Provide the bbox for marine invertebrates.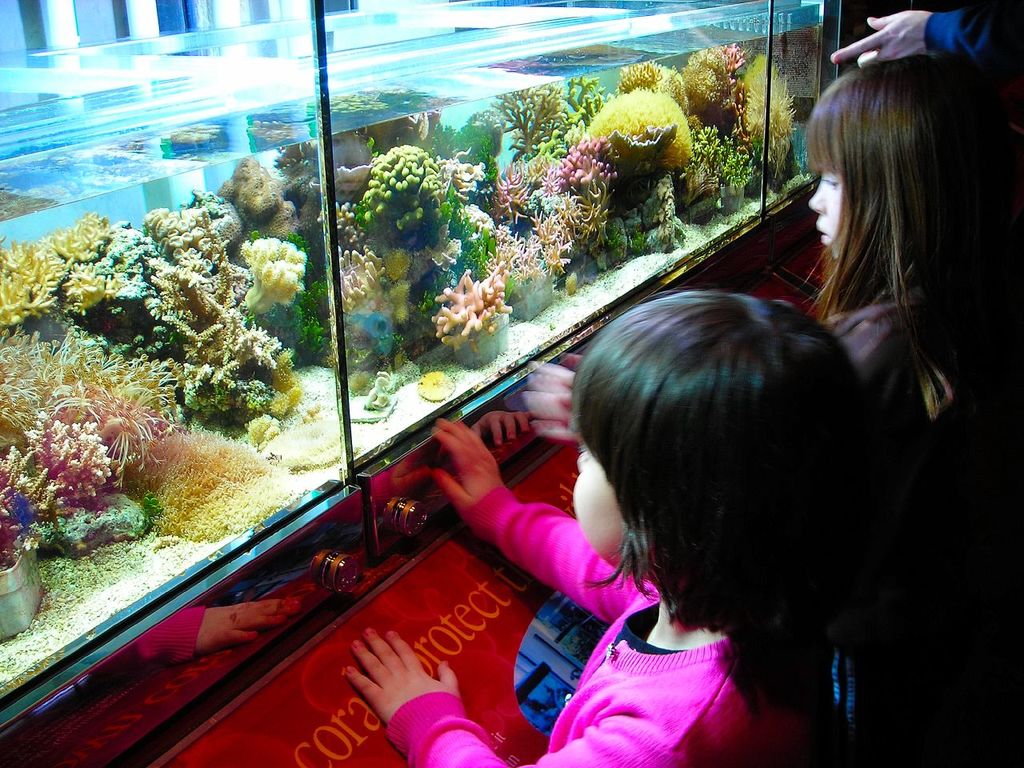
<bbox>174, 314, 312, 419</bbox>.
